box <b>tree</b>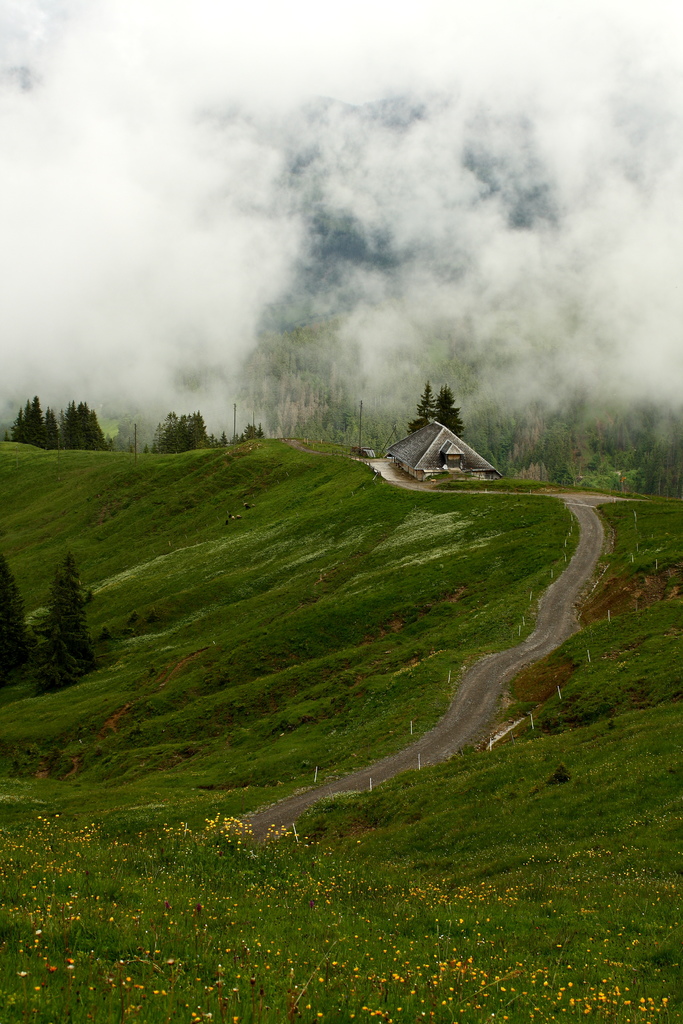
bbox=[152, 410, 213, 456]
